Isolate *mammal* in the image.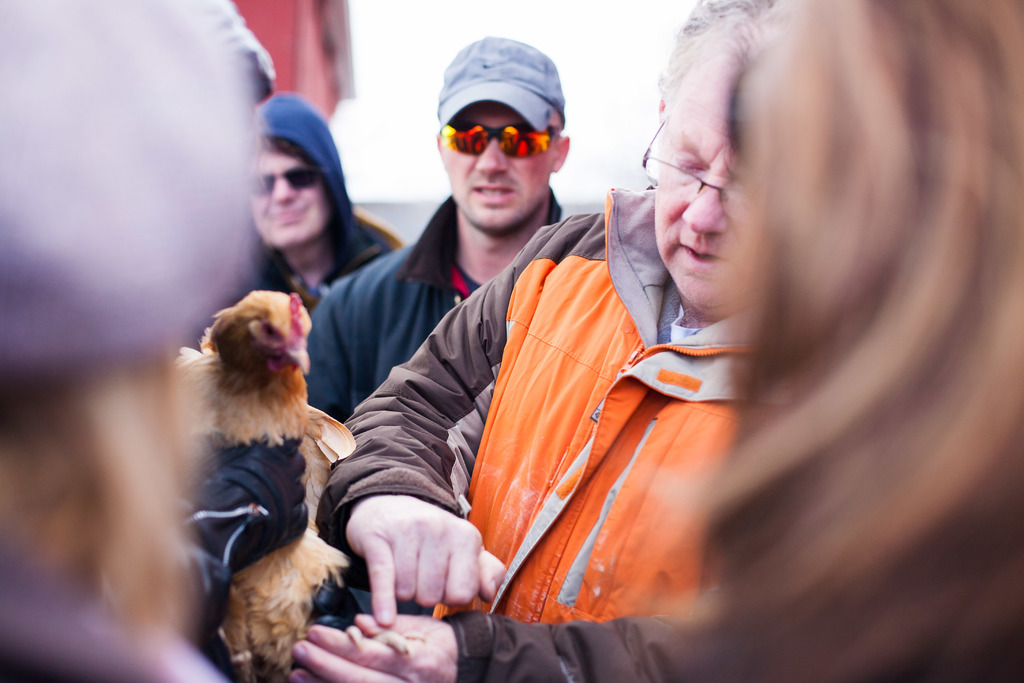
Isolated region: (left=683, top=4, right=1023, bottom=682).
